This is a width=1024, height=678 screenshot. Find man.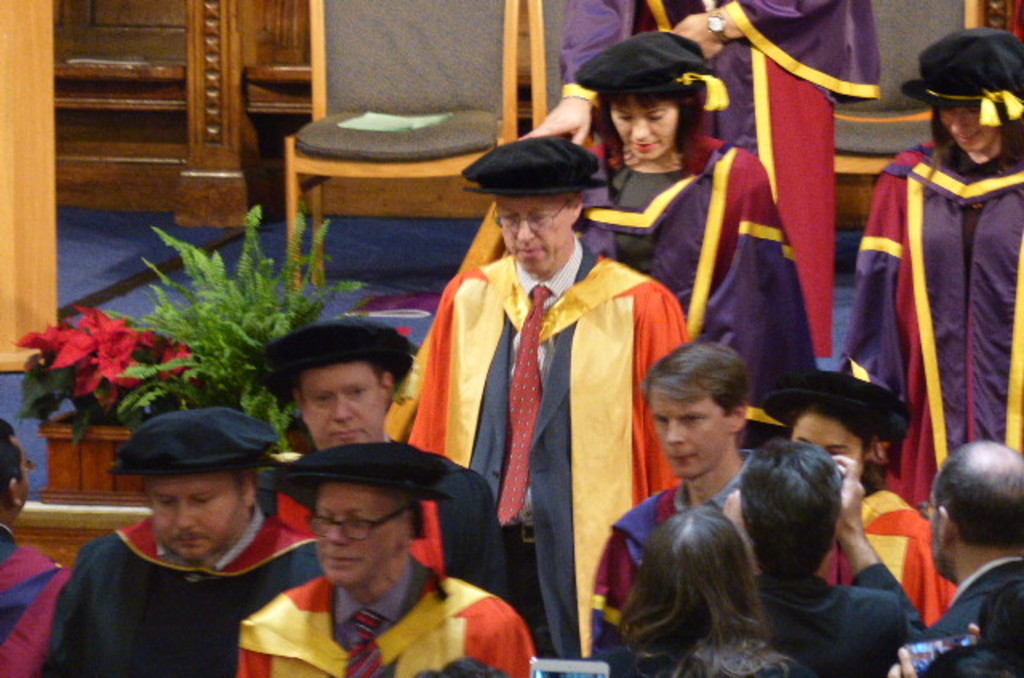
Bounding box: 230 440 542 676.
